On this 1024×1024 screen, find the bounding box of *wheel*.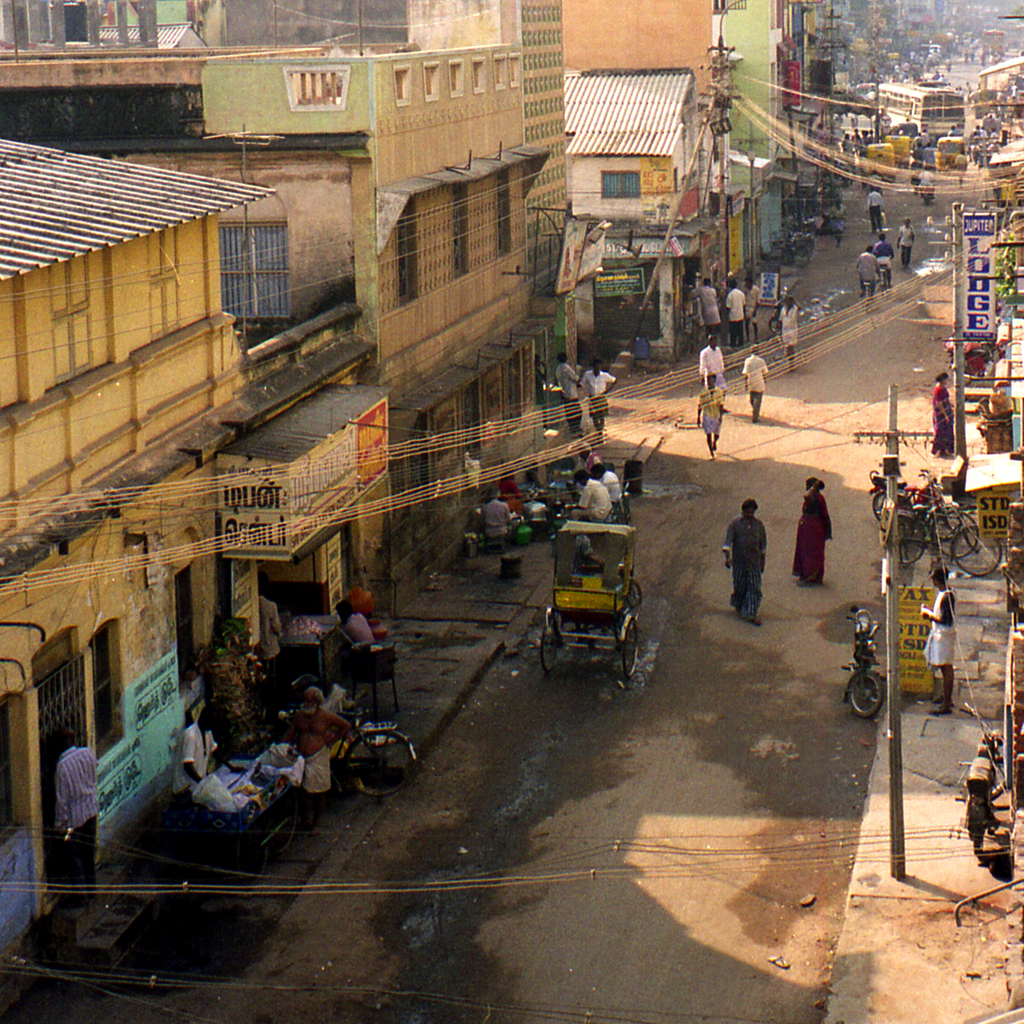
Bounding box: 949, 529, 1002, 579.
